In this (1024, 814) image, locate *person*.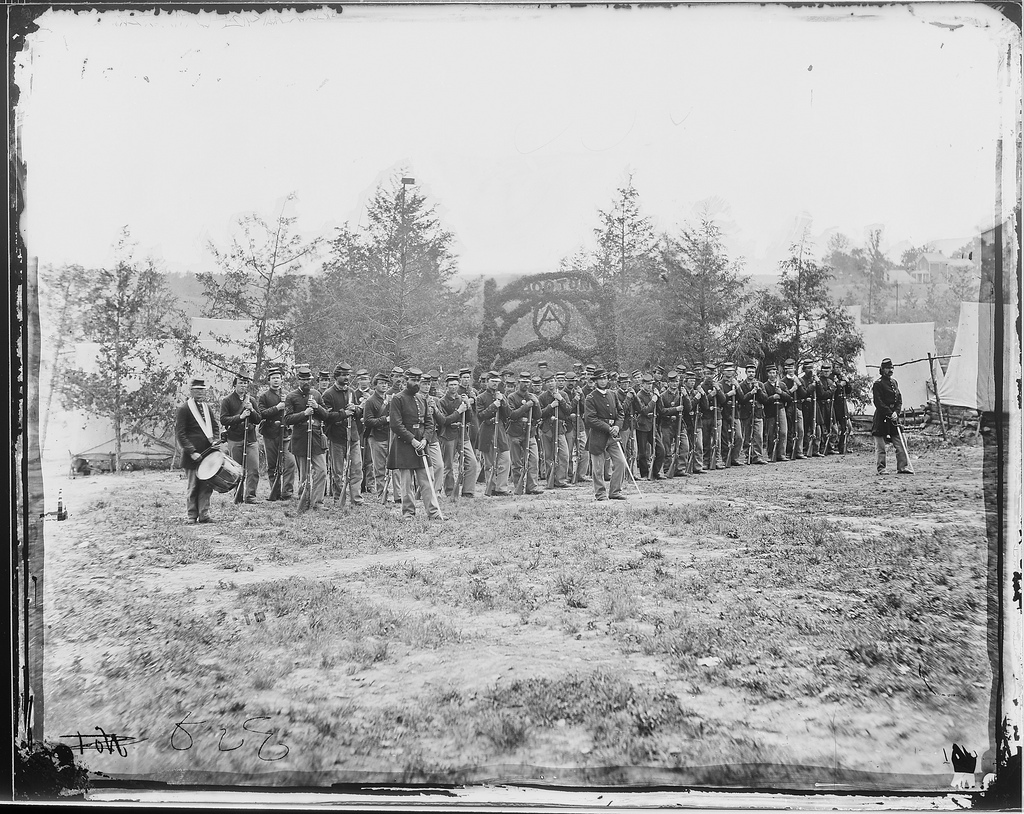
Bounding box: 390:369:444:523.
